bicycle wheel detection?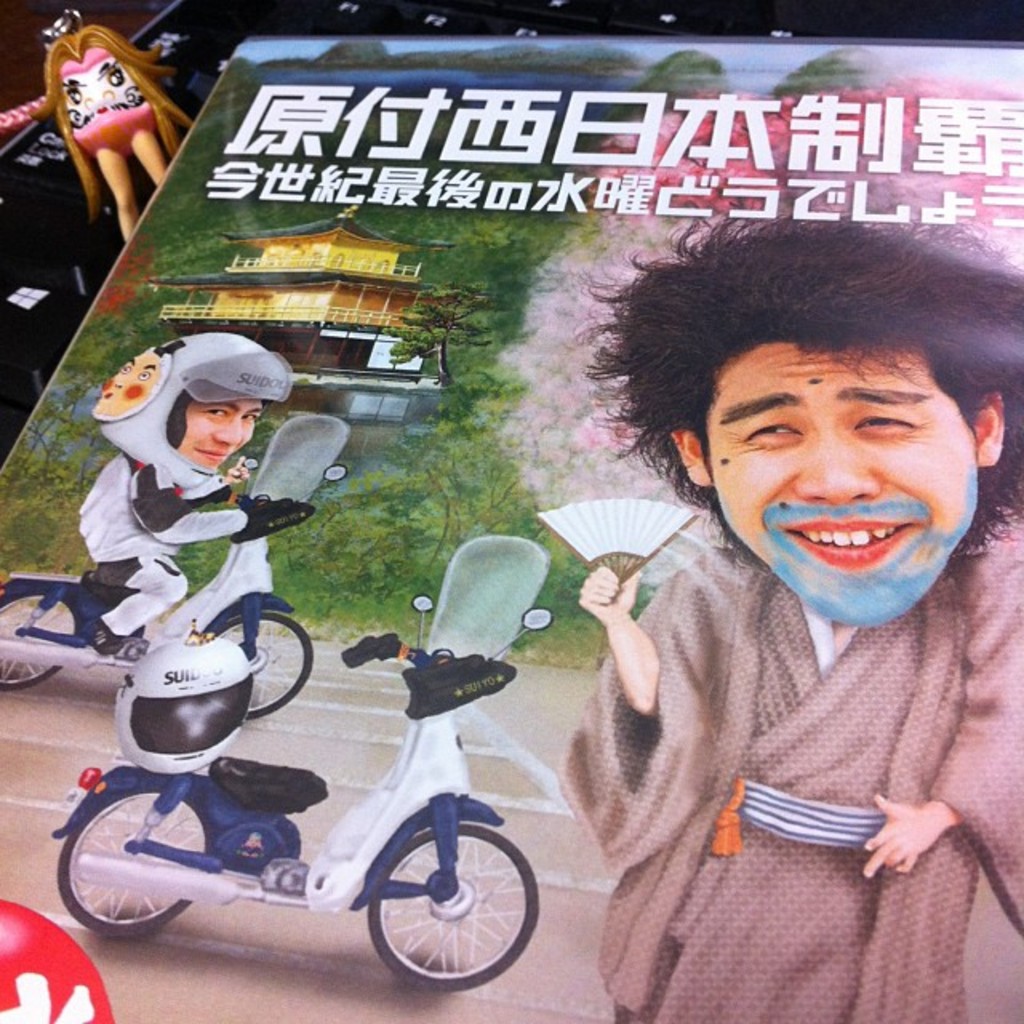
{"left": 370, "top": 822, "right": 546, "bottom": 989}
